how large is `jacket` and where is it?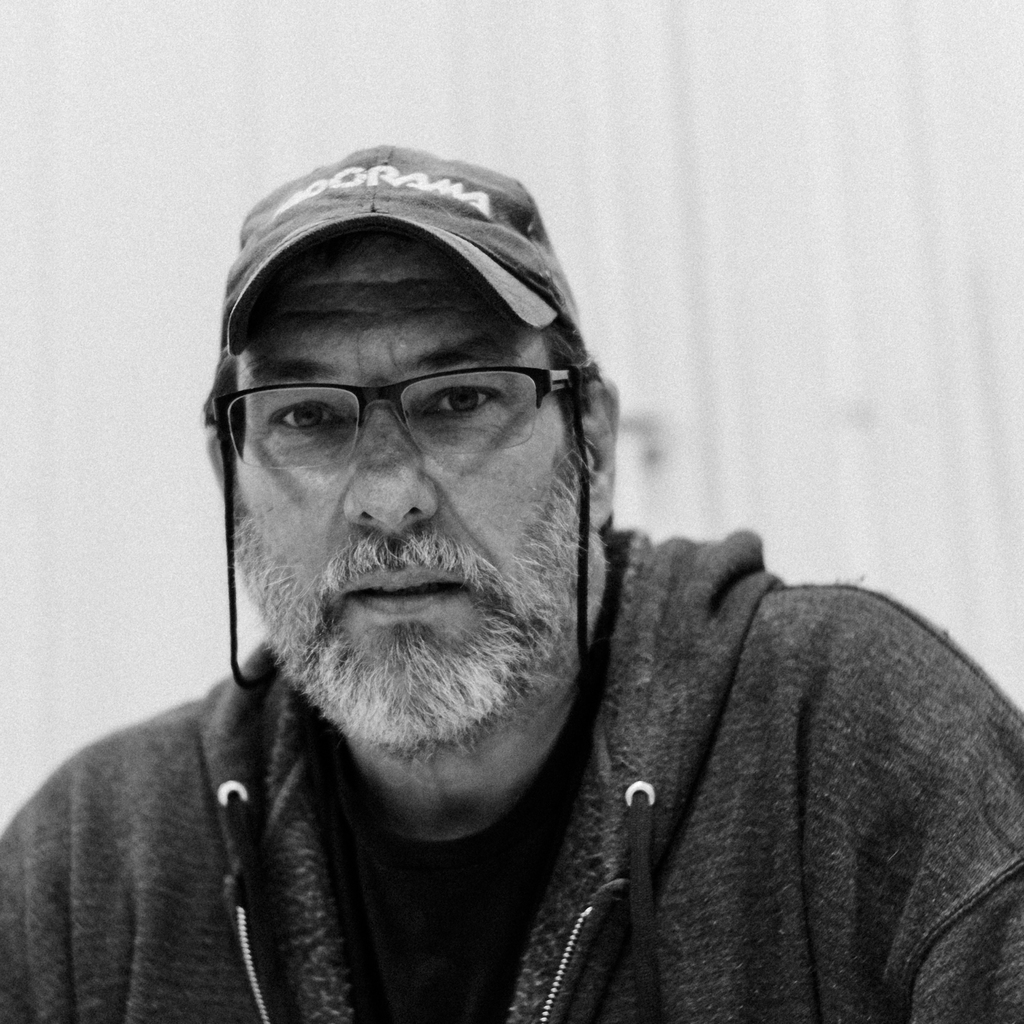
Bounding box: 0/586/930/1023.
